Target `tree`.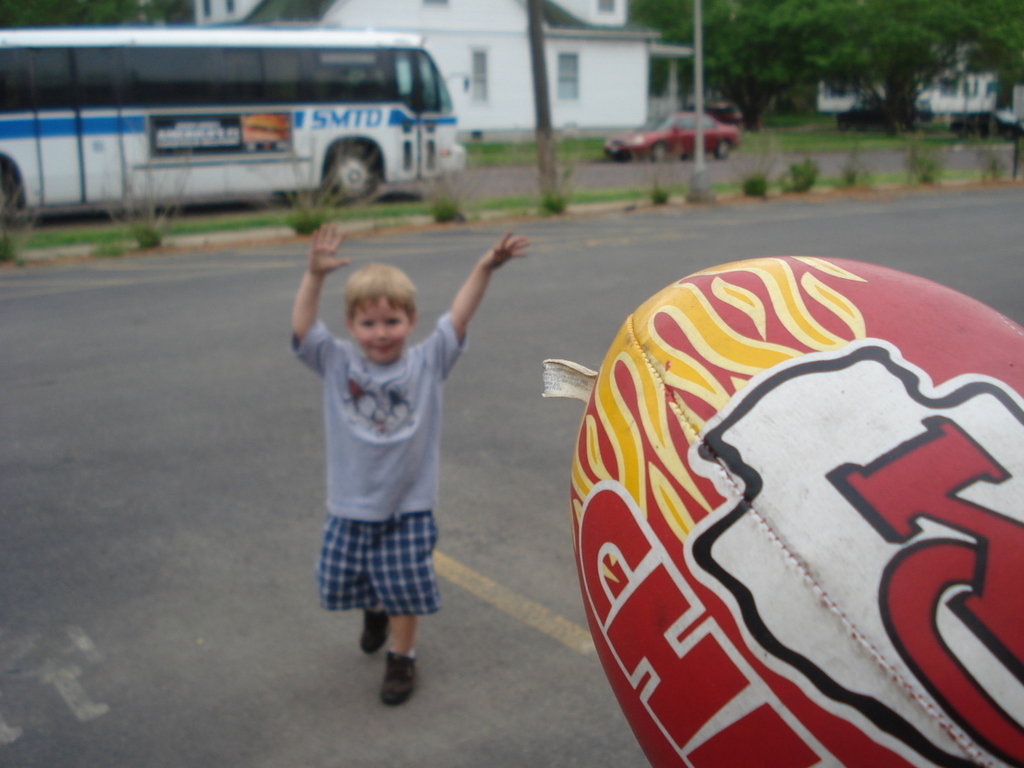
Target region: 629,0,852,144.
